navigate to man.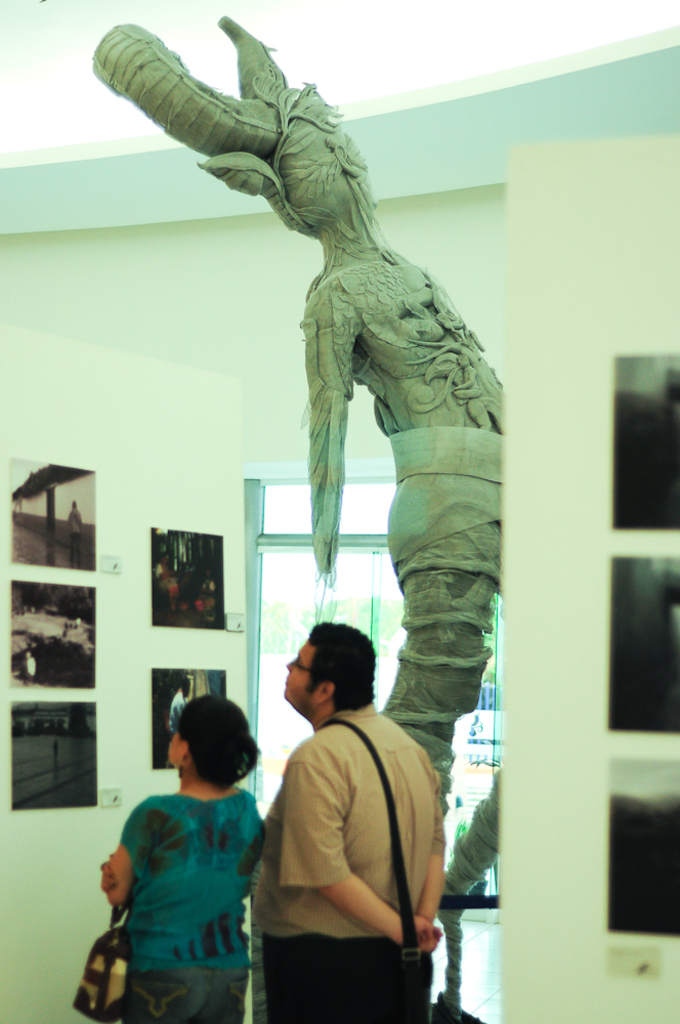
Navigation target: [72,494,86,568].
